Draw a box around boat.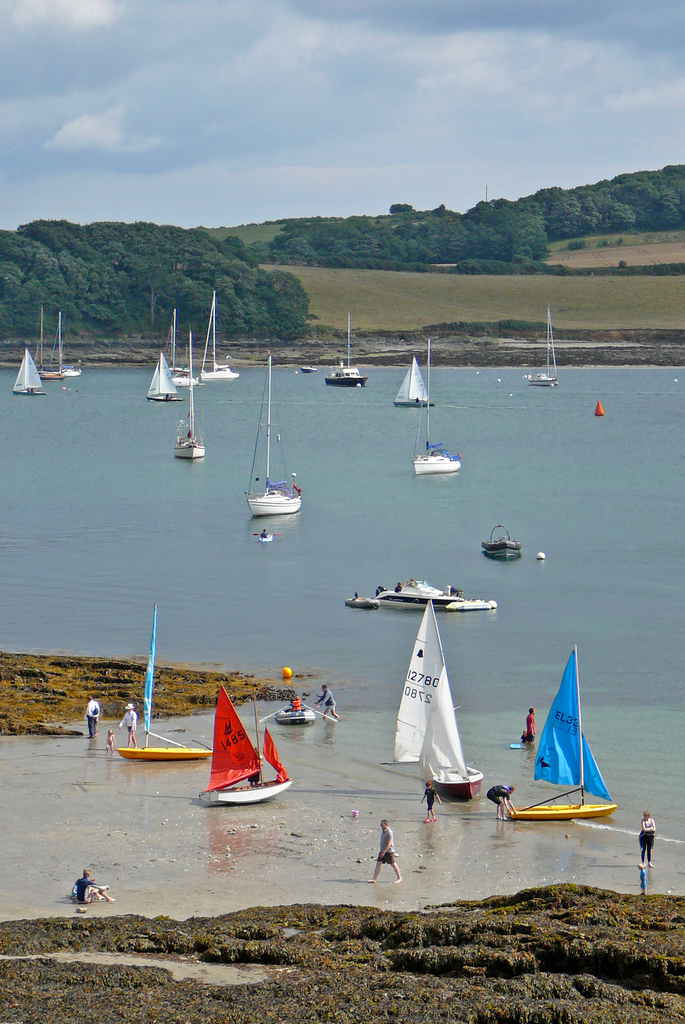
select_region(52, 312, 85, 379).
